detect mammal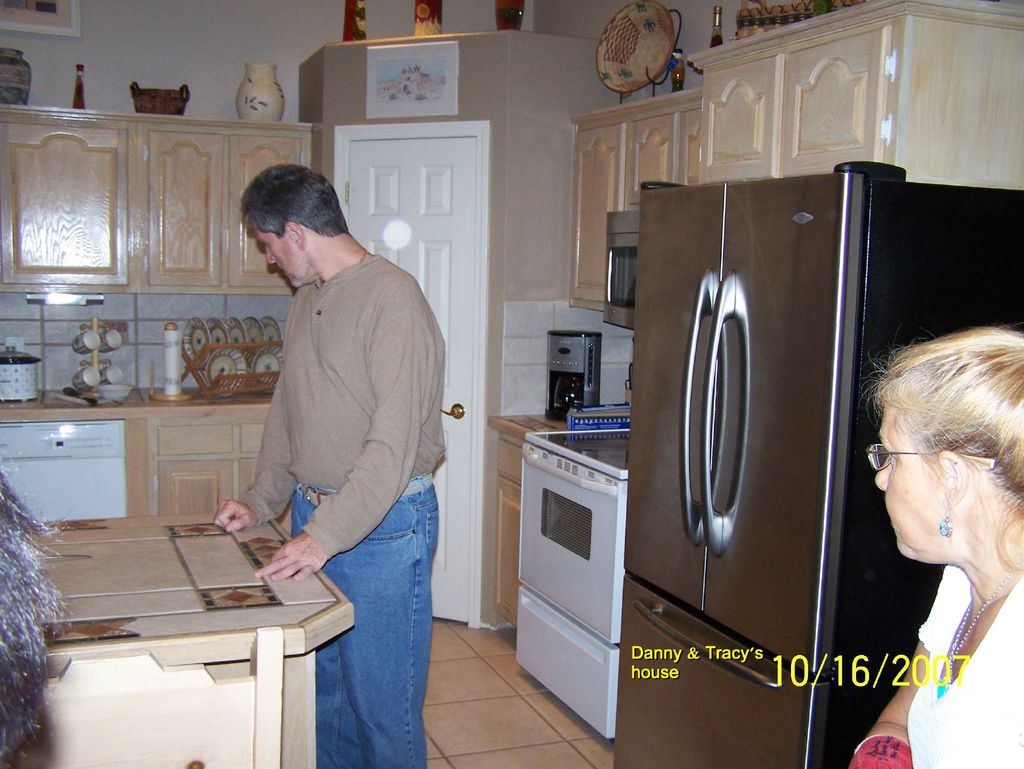
[left=0, top=440, right=74, bottom=766]
